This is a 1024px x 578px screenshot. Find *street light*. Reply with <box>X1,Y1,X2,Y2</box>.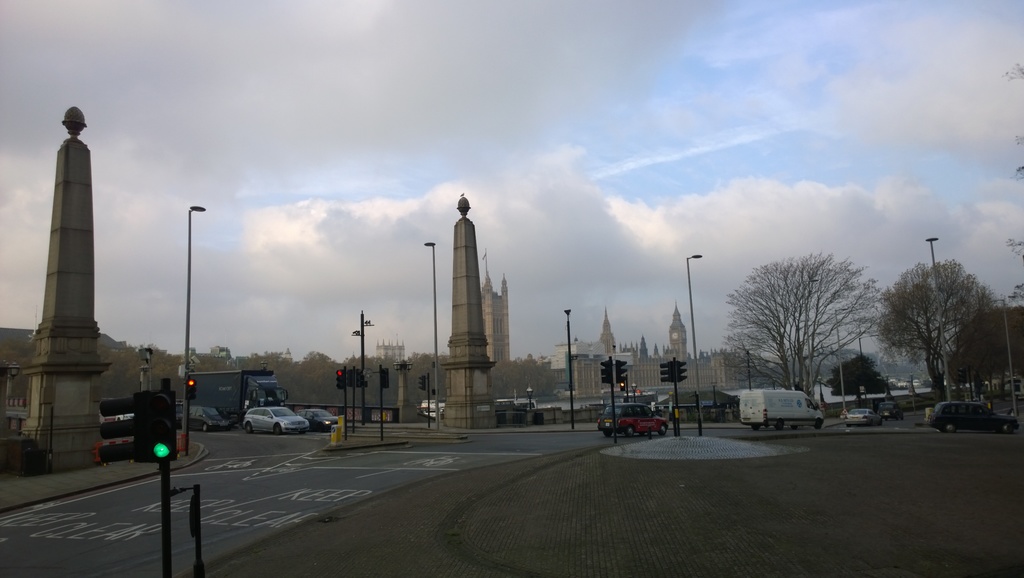
<box>921,234,948,400</box>.
